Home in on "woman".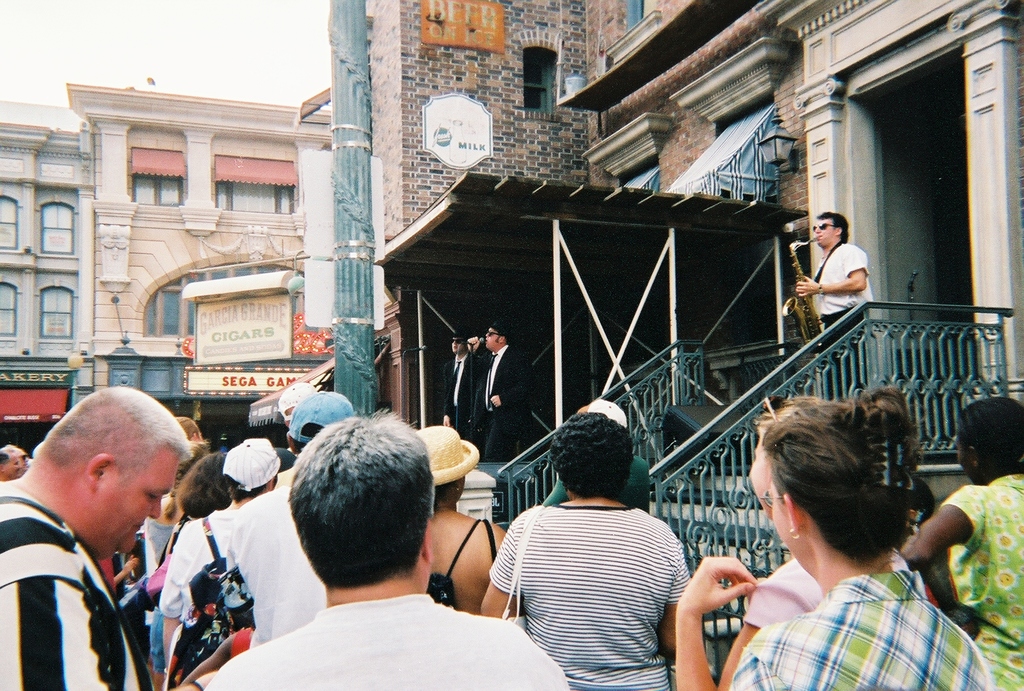
Homed in at (166, 454, 232, 550).
